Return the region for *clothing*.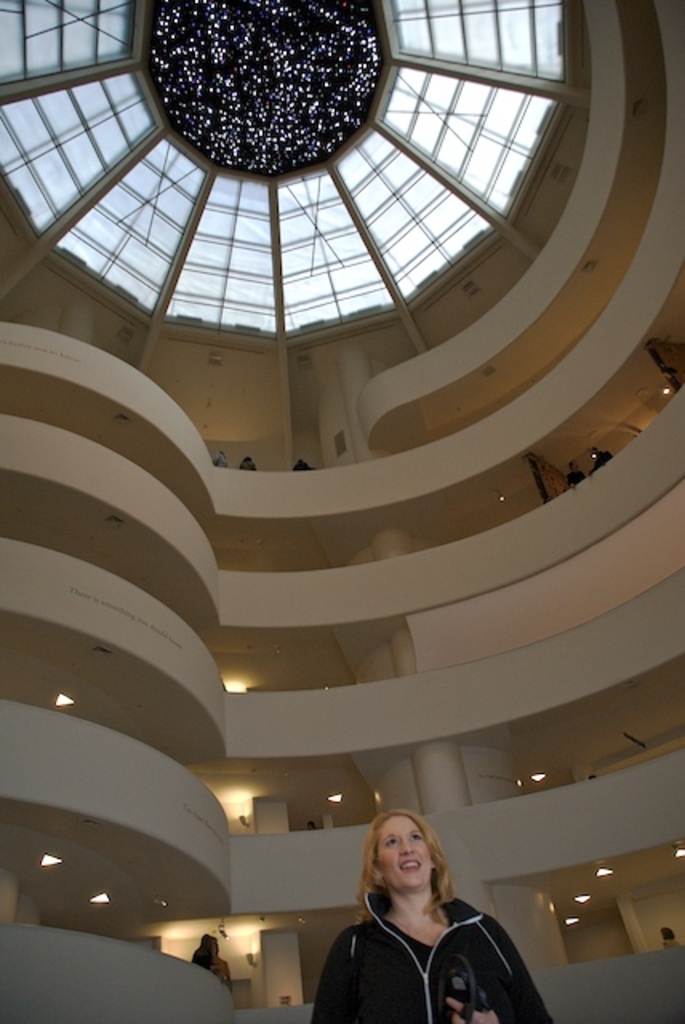
{"left": 192, "top": 942, "right": 211, "bottom": 971}.
